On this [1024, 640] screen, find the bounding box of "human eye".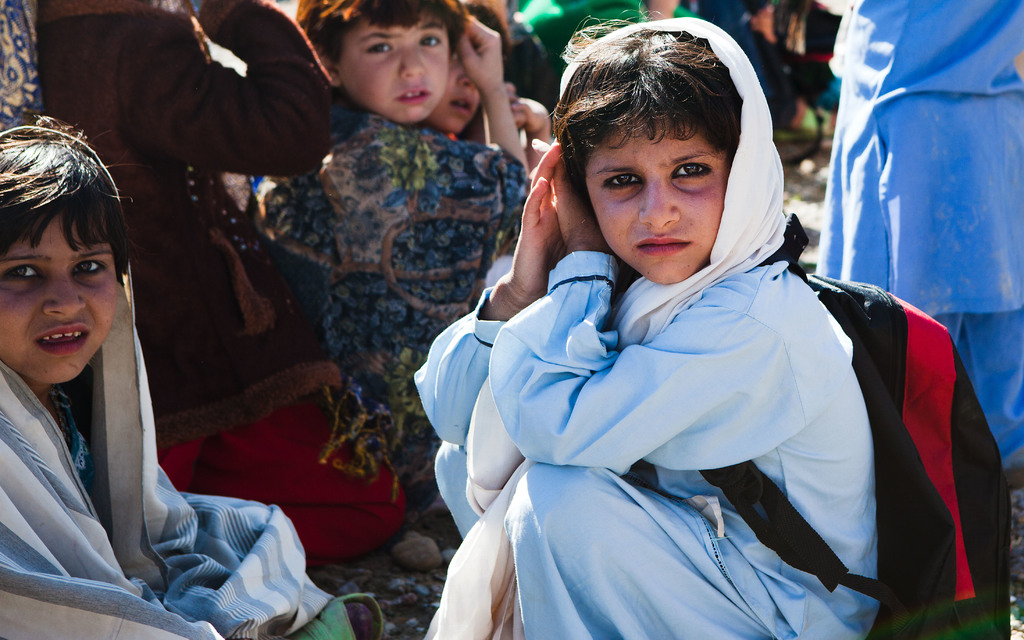
Bounding box: rect(363, 35, 393, 57).
